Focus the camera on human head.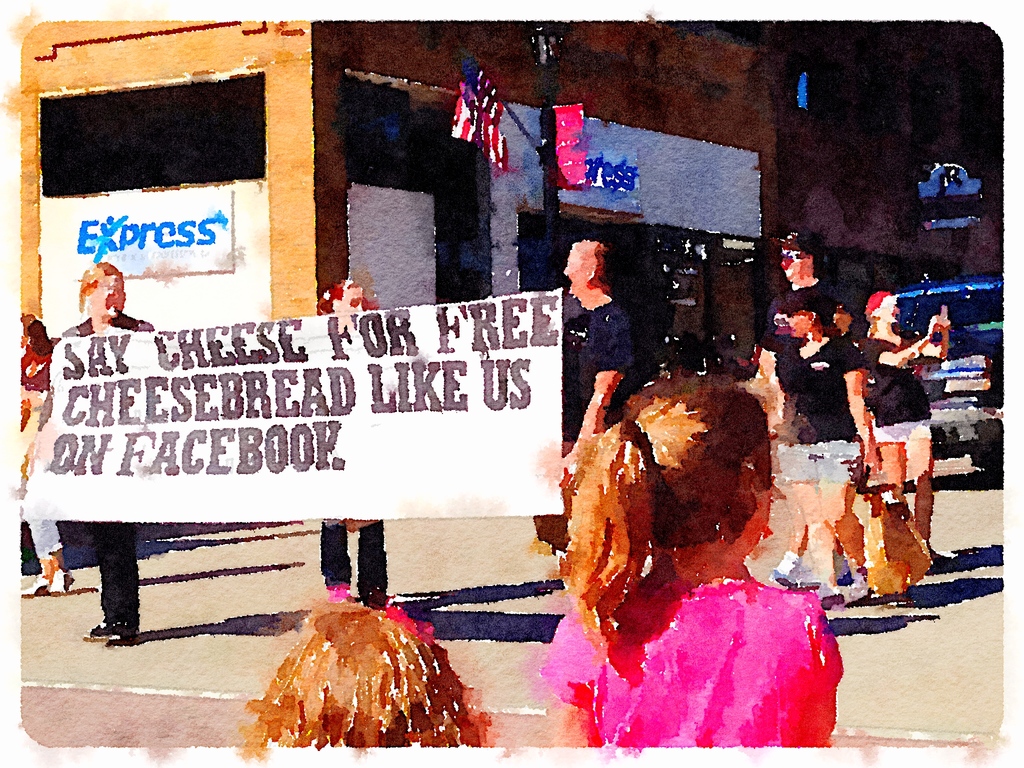
Focus region: box=[863, 284, 898, 327].
